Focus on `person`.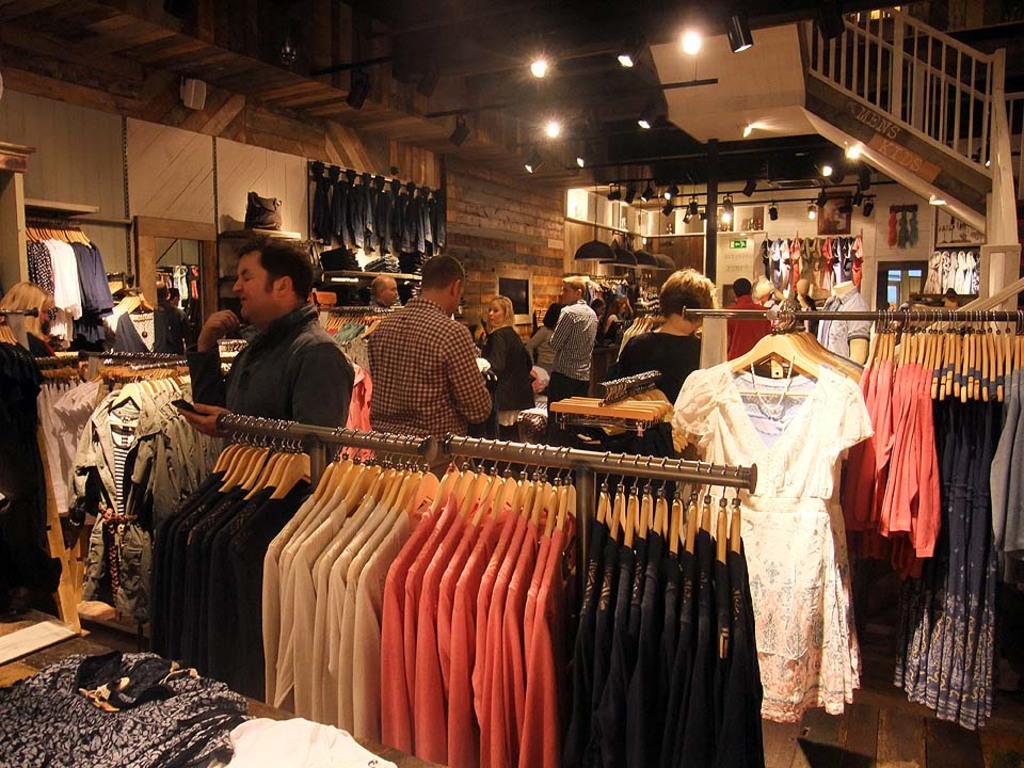
Focused at box(517, 301, 569, 364).
